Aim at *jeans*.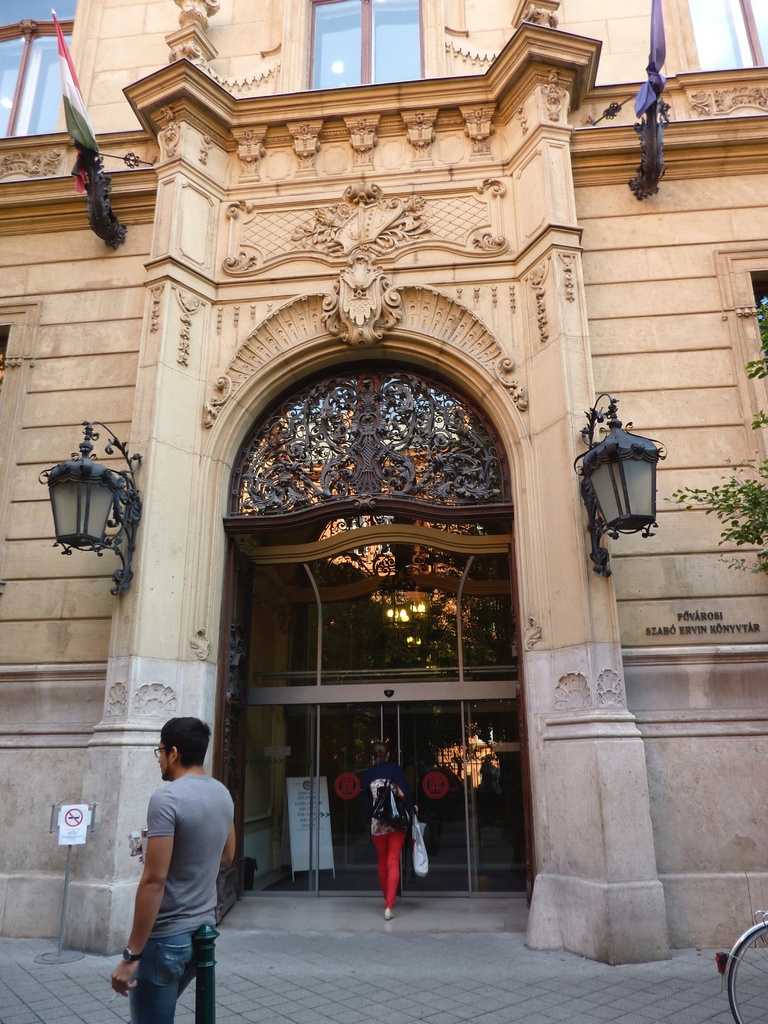
Aimed at 124:916:210:1011.
